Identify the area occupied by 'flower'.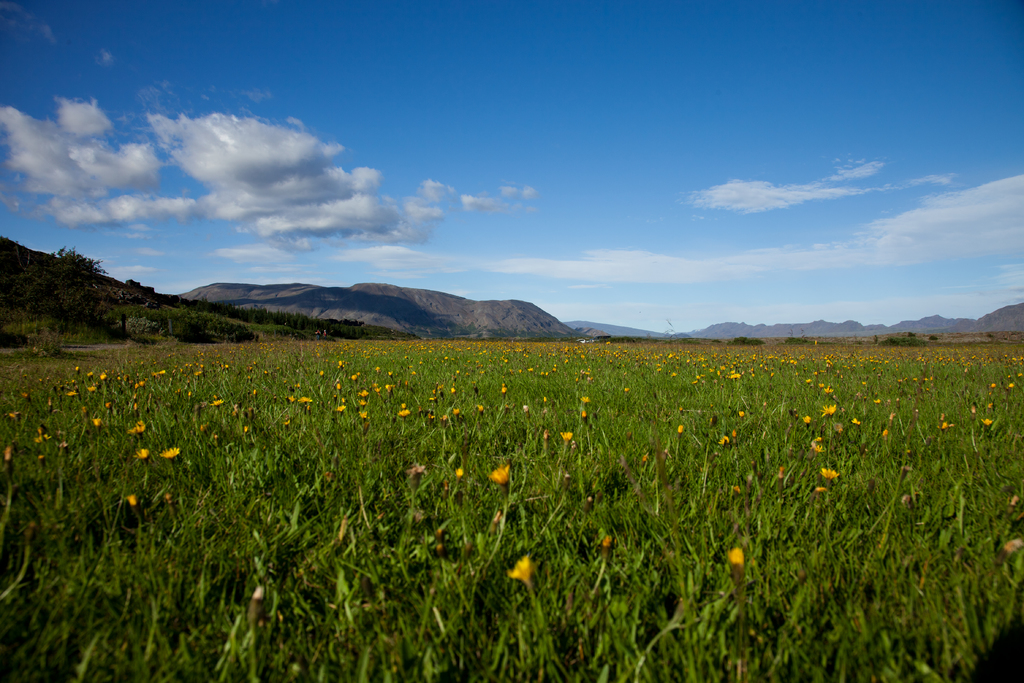
Area: crop(819, 466, 841, 479).
